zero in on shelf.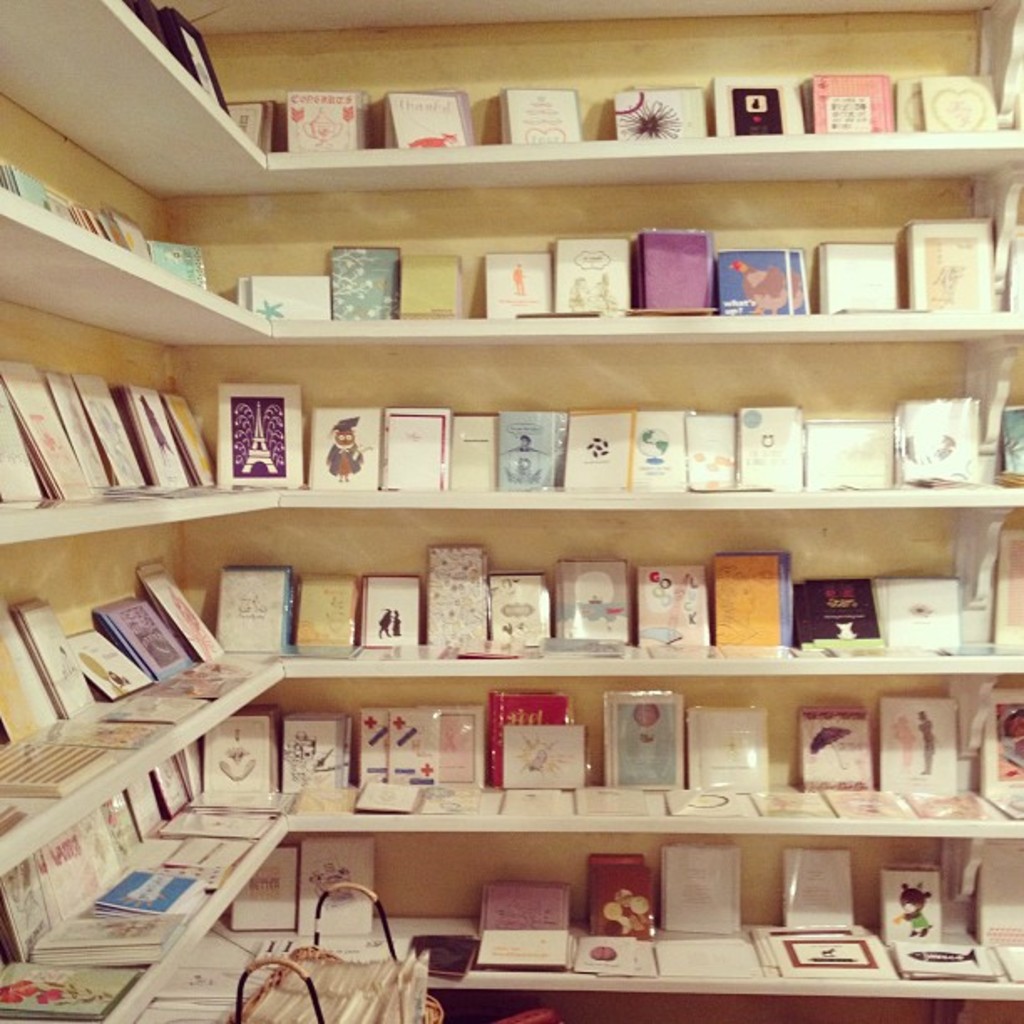
Zeroed in: x1=151, y1=905, x2=1022, y2=1022.
